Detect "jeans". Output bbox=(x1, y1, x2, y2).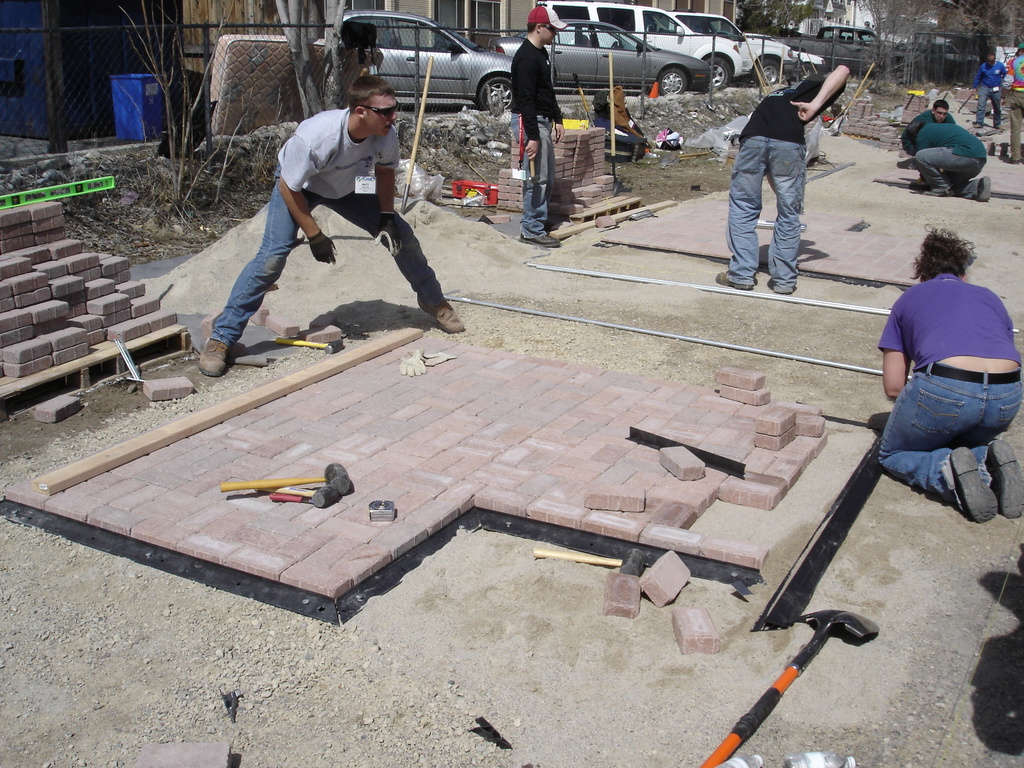
bbox=(211, 161, 442, 346).
